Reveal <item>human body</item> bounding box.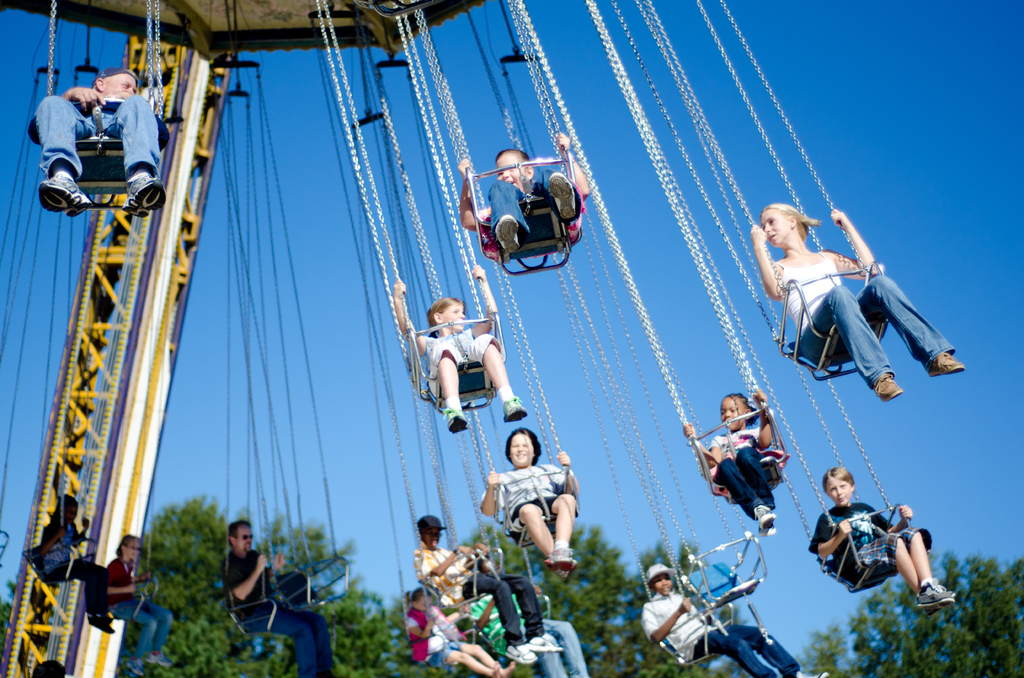
Revealed: 99 533 173 669.
